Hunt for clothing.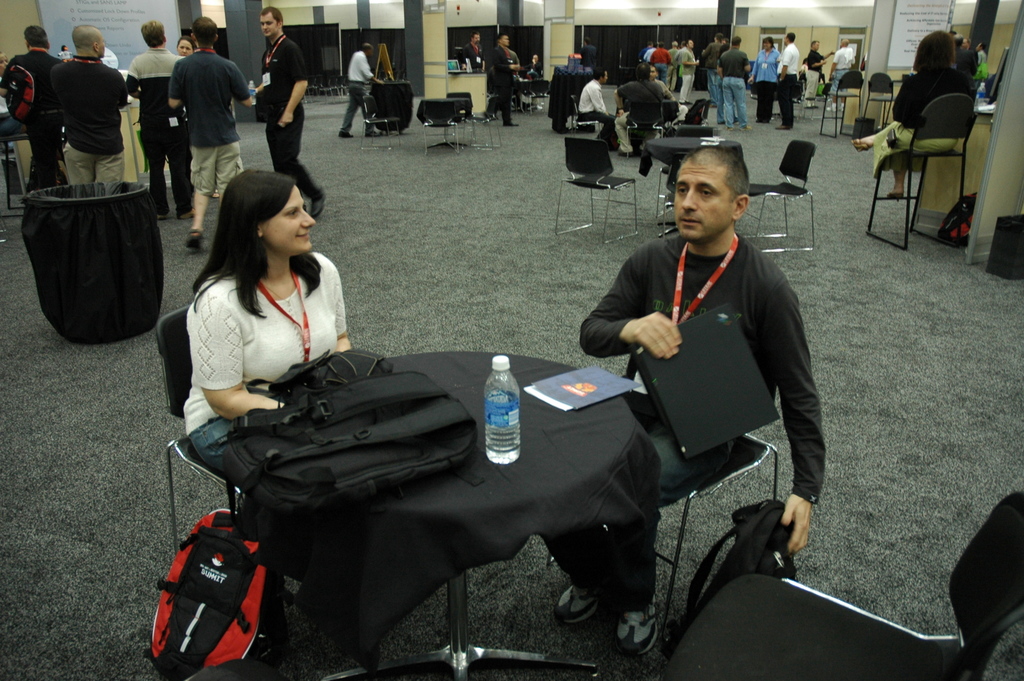
Hunted down at l=700, t=41, r=722, b=101.
